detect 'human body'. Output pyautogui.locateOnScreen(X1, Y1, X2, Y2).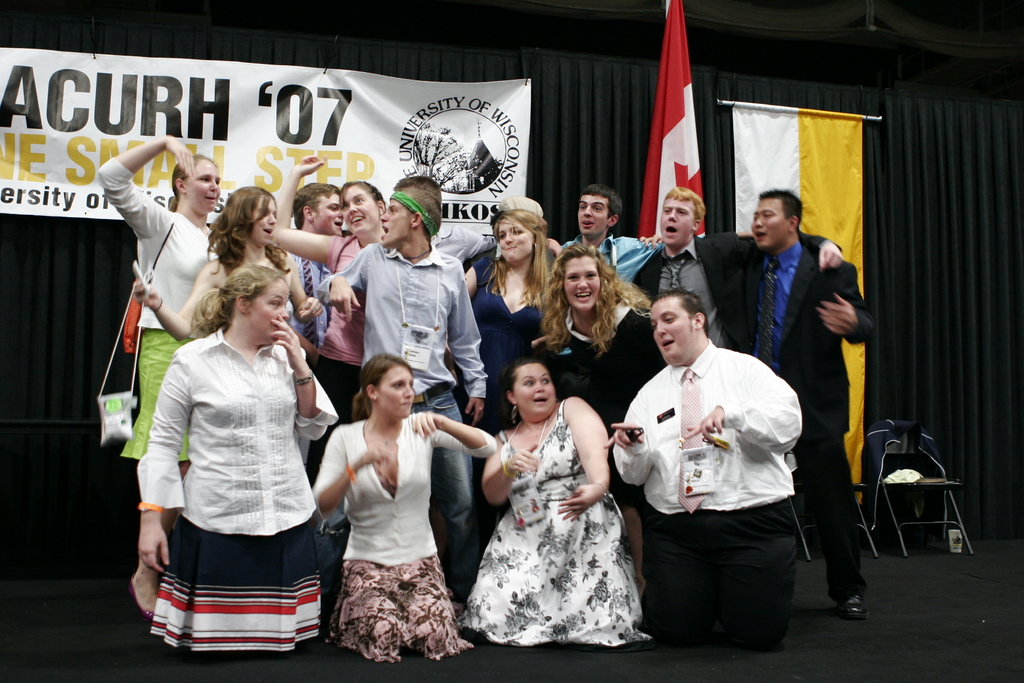
pyautogui.locateOnScreen(464, 197, 559, 431).
